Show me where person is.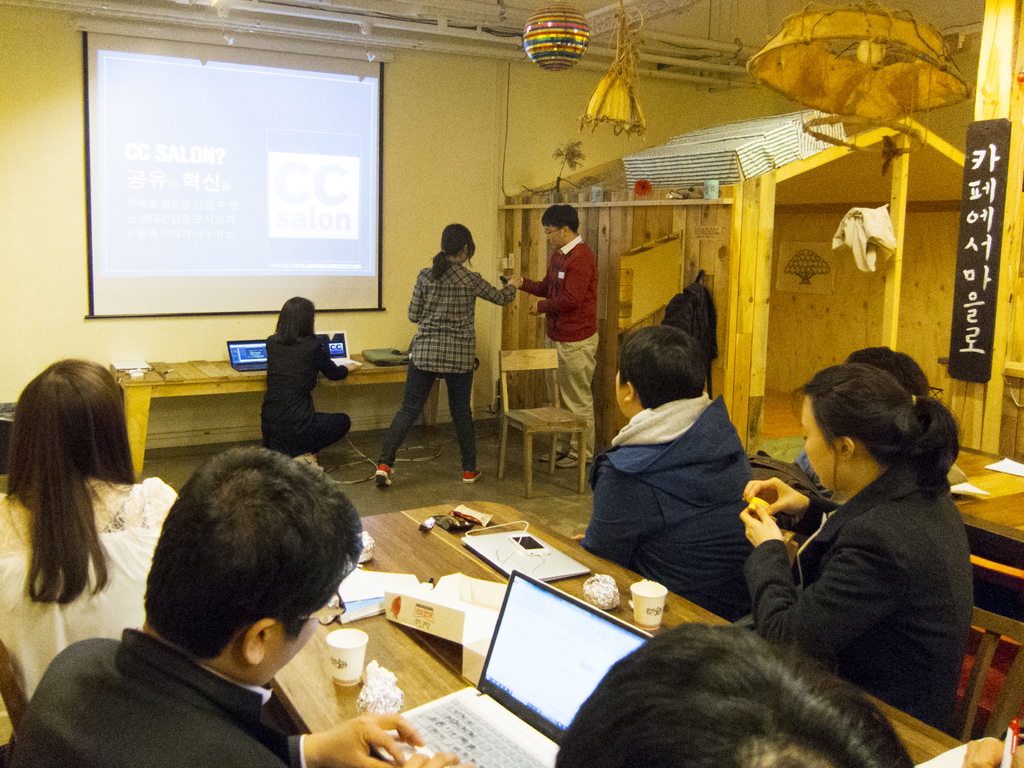
person is at region(511, 202, 600, 467).
